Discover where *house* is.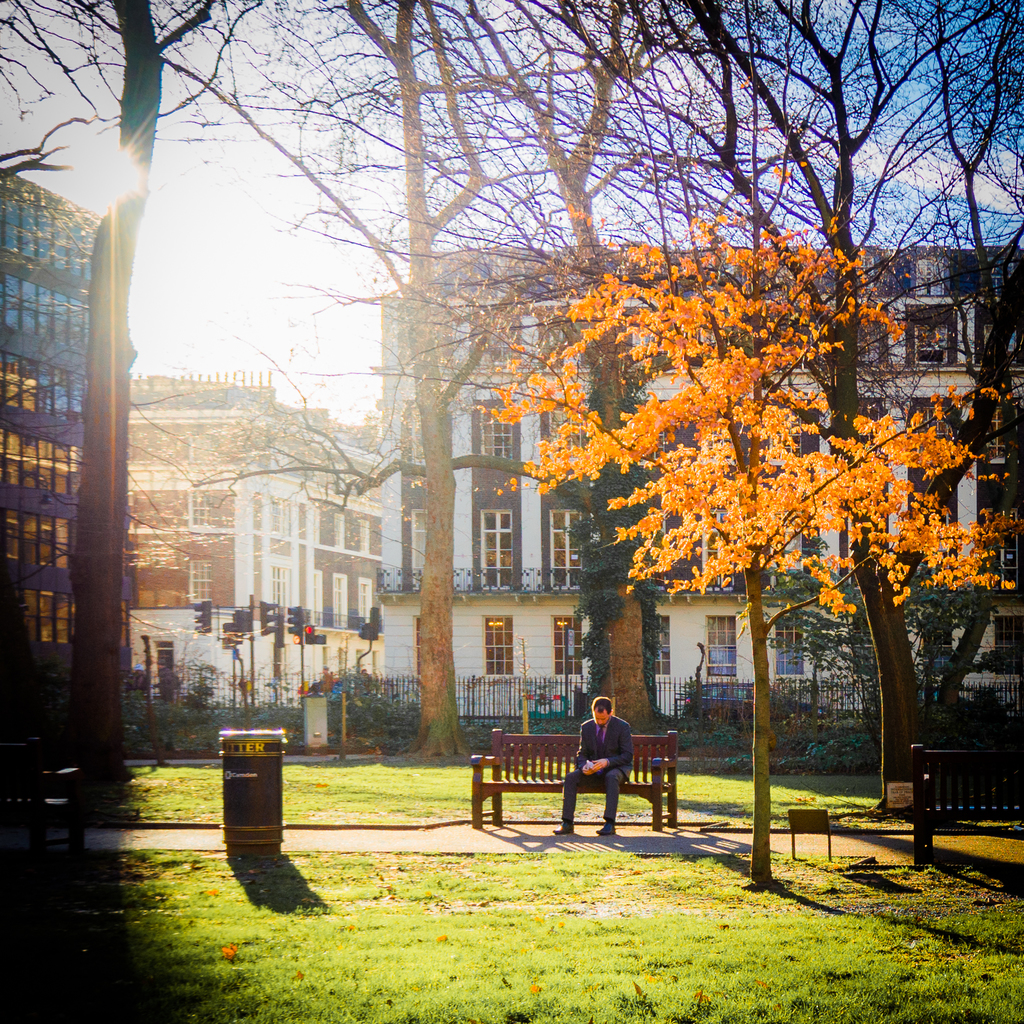
Discovered at locate(0, 154, 111, 732).
